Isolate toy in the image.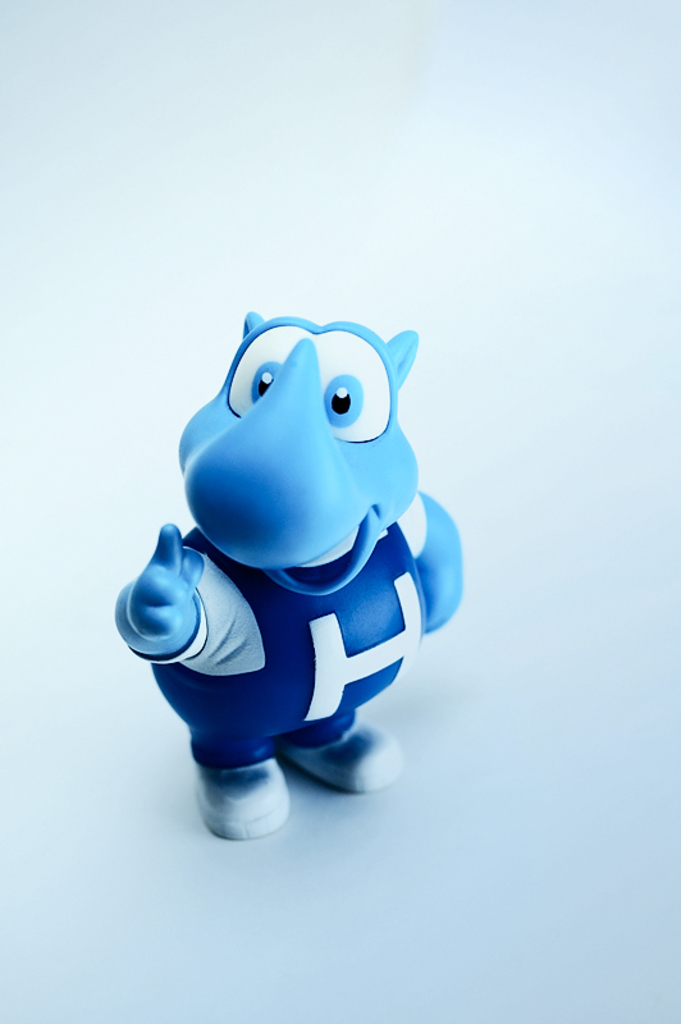
Isolated region: l=119, t=315, r=469, b=838.
